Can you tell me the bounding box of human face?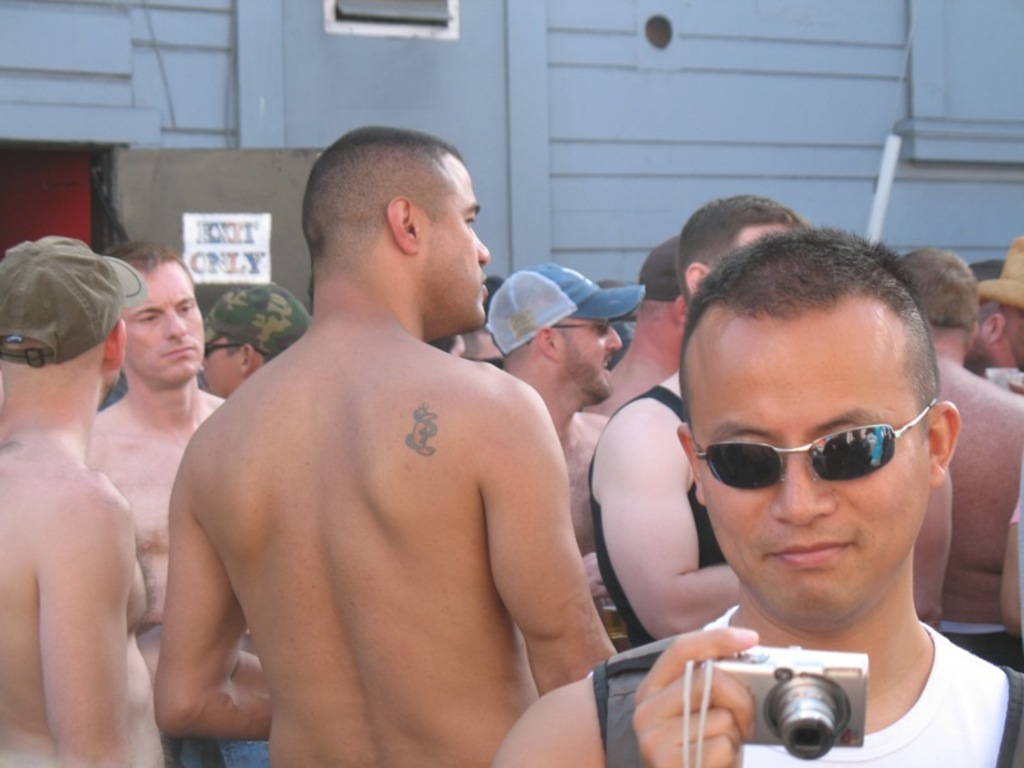
region(123, 264, 205, 380).
